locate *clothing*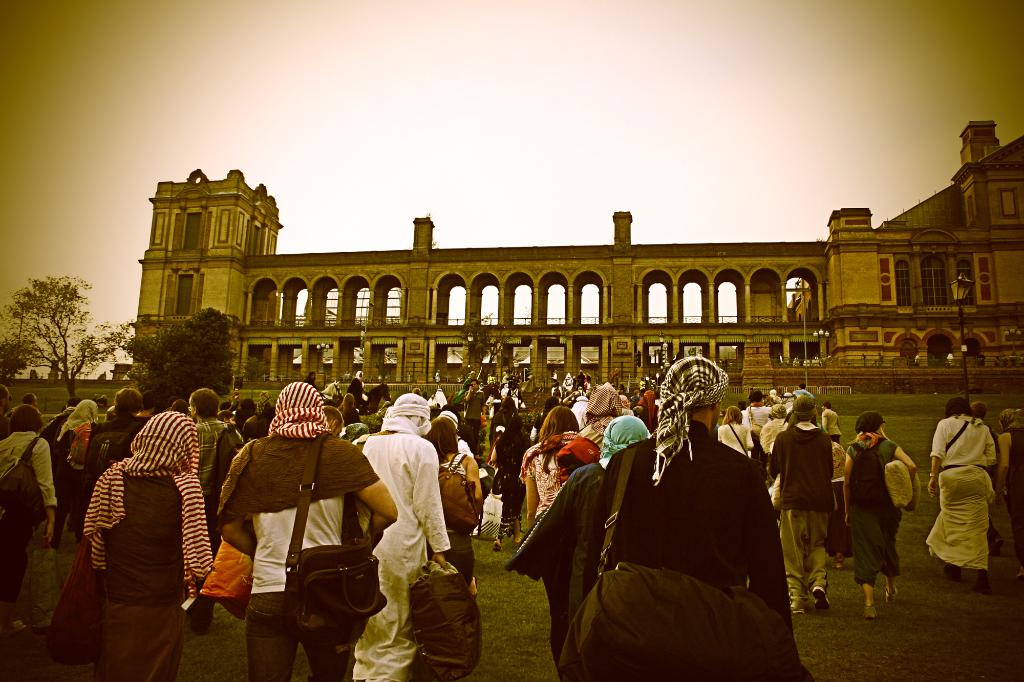
BBox(738, 401, 778, 441)
